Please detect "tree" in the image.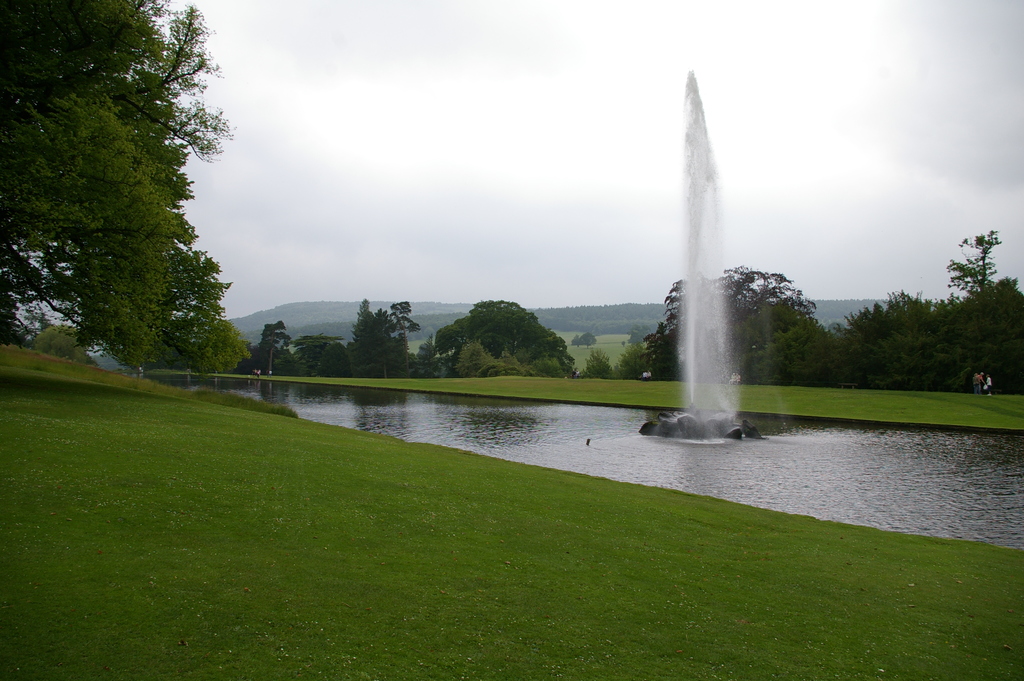
(left=0, top=0, right=252, bottom=377).
